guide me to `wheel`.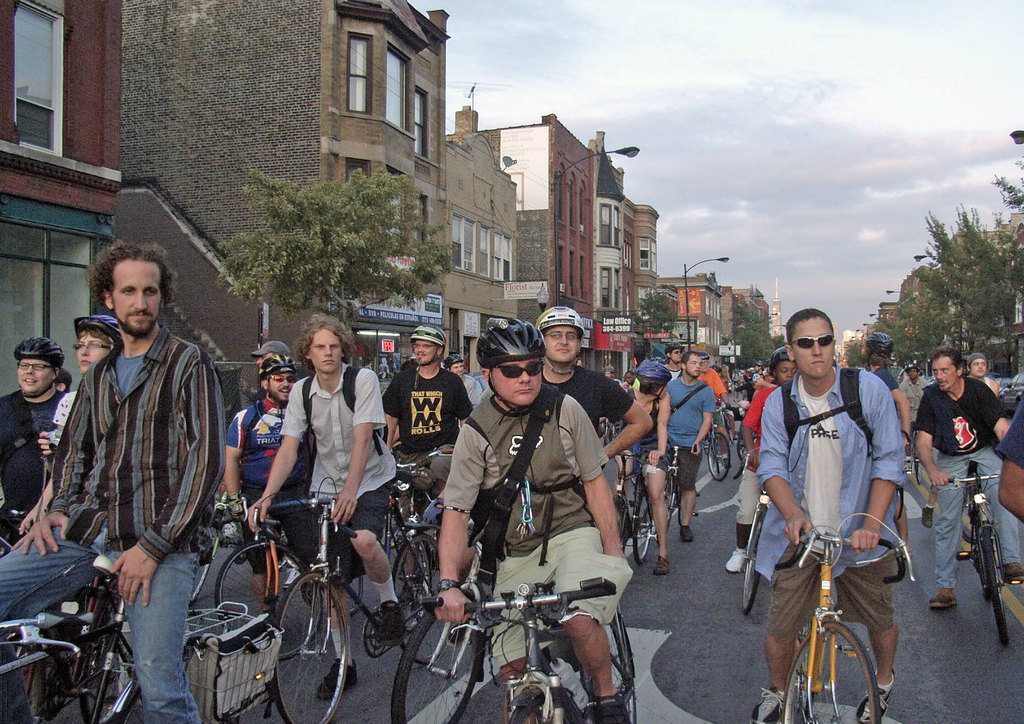
Guidance: BBox(772, 618, 880, 722).
